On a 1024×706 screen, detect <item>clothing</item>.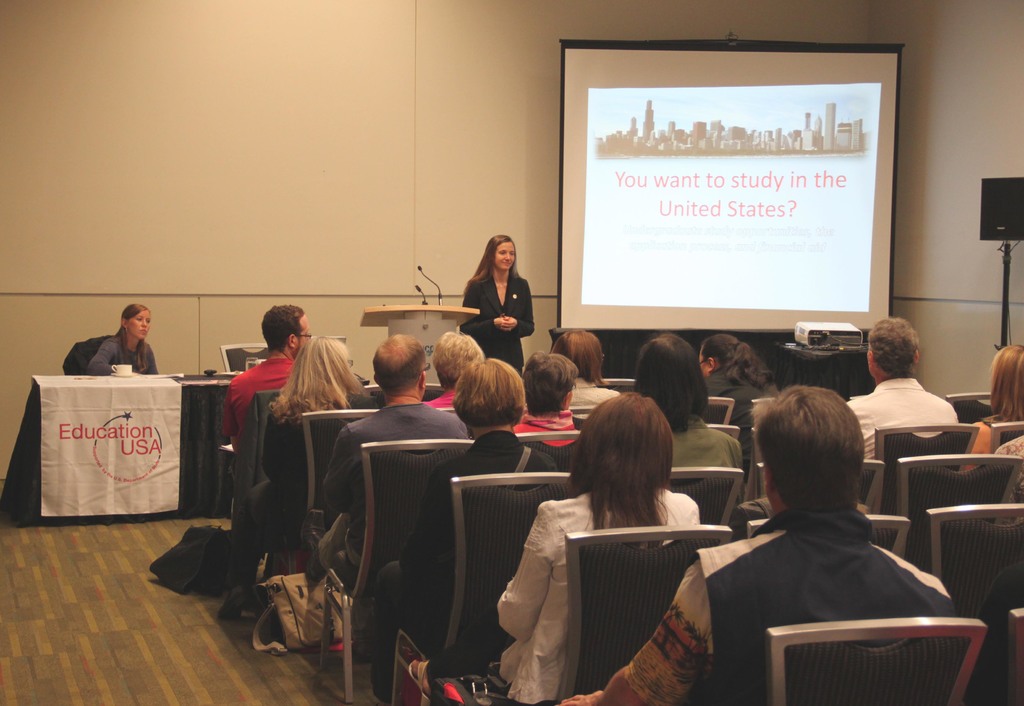
locate(456, 268, 538, 368).
